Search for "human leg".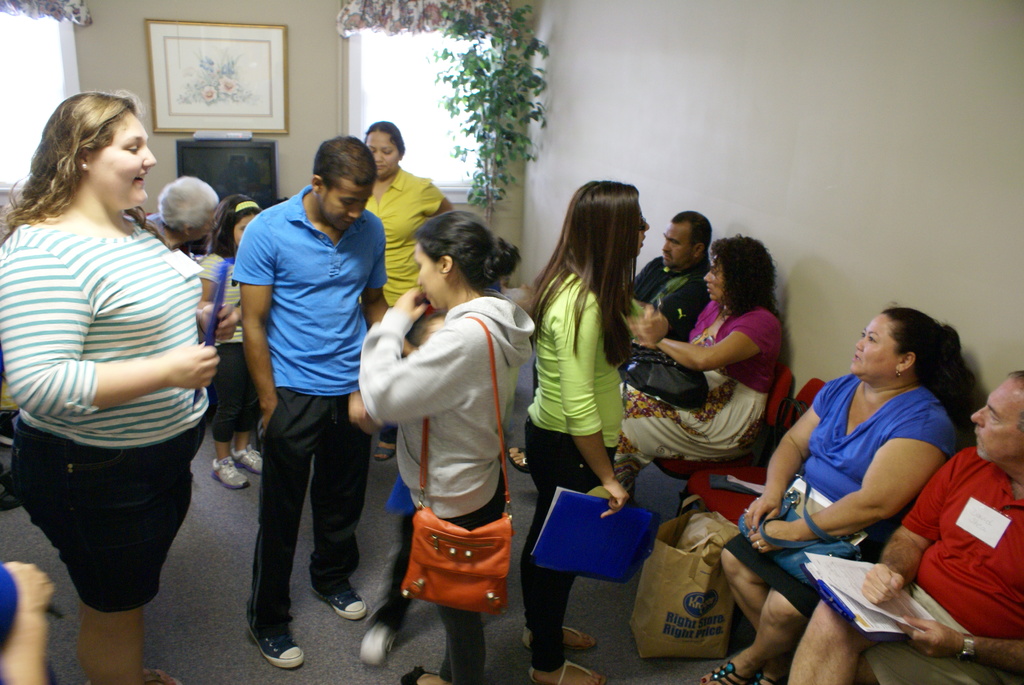
Found at [252, 393, 324, 675].
